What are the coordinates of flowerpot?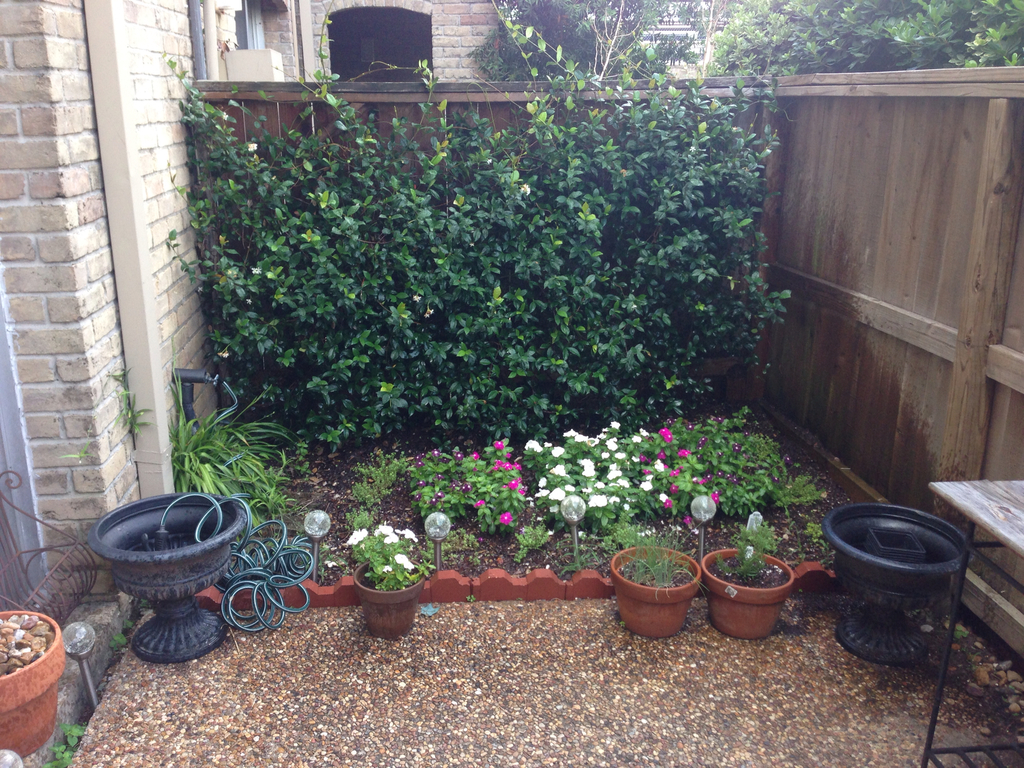
detection(356, 557, 428, 637).
